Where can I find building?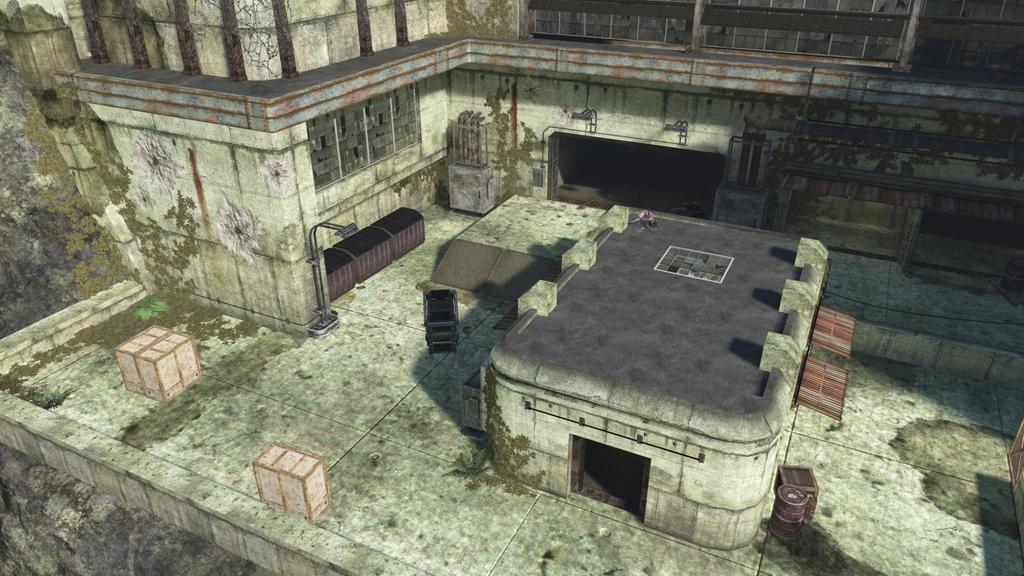
You can find it at (0, 0, 1023, 575).
